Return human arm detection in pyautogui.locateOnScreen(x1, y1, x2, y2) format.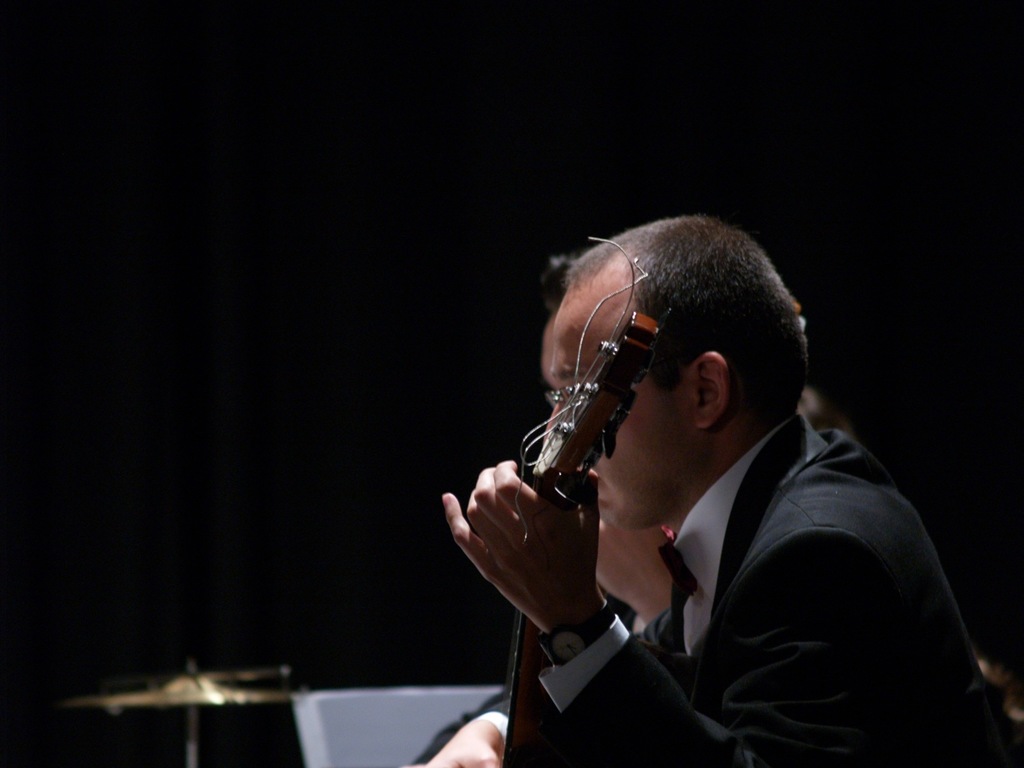
pyautogui.locateOnScreen(424, 700, 515, 767).
